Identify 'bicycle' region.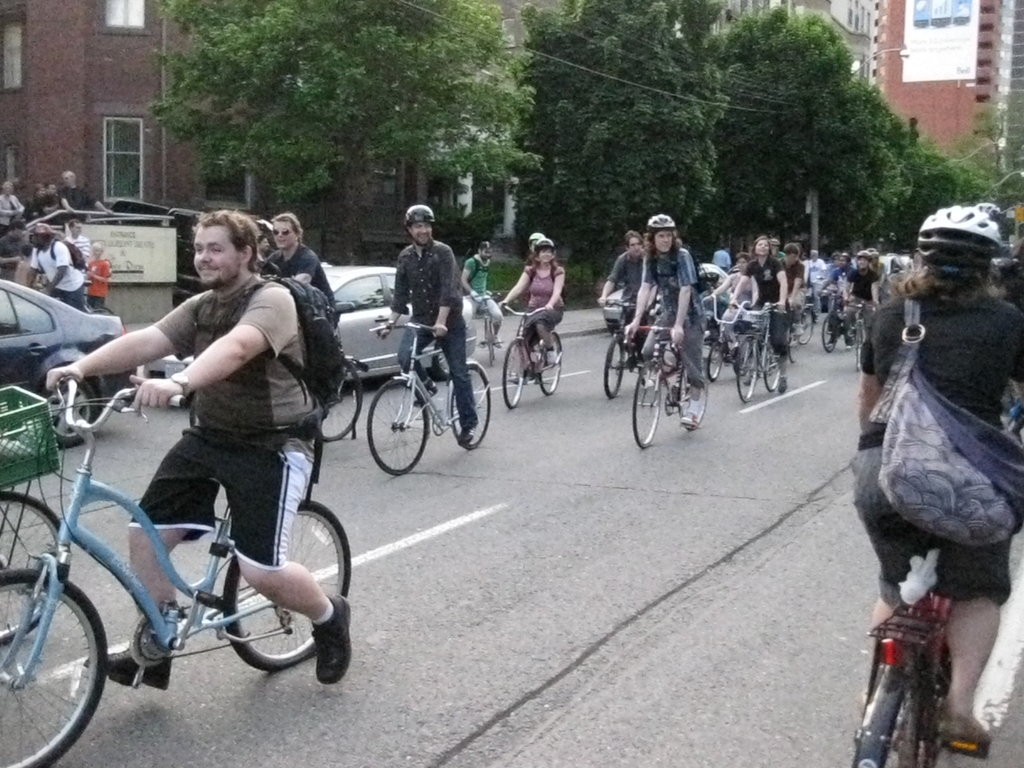
Region: crop(786, 295, 801, 361).
